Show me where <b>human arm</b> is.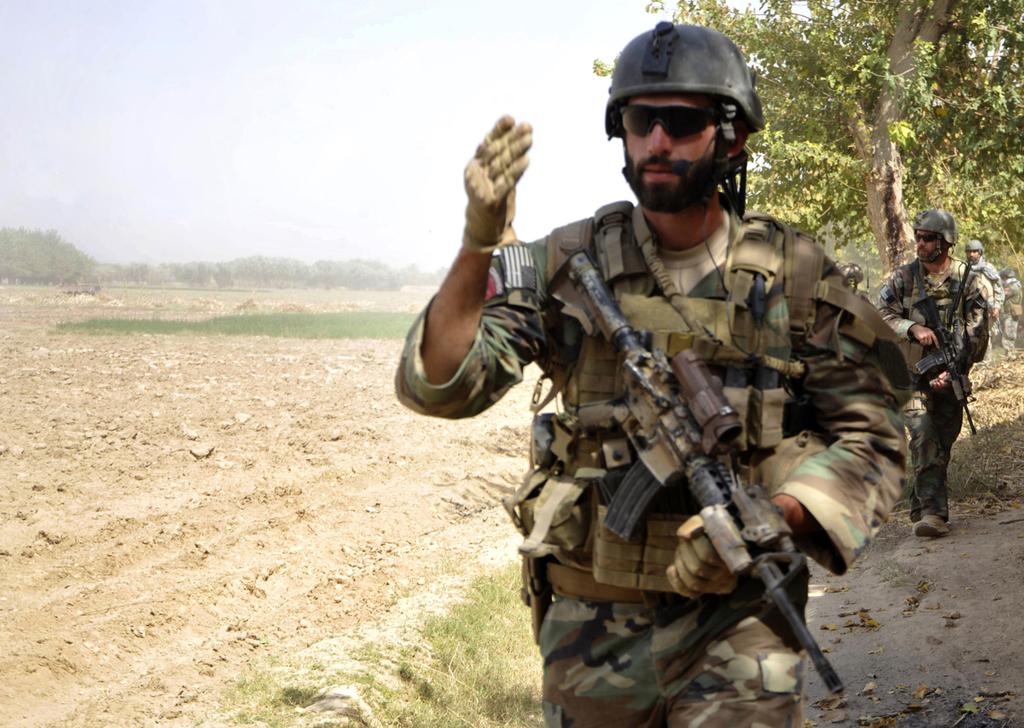
<b>human arm</b> is at Rect(410, 145, 526, 436).
